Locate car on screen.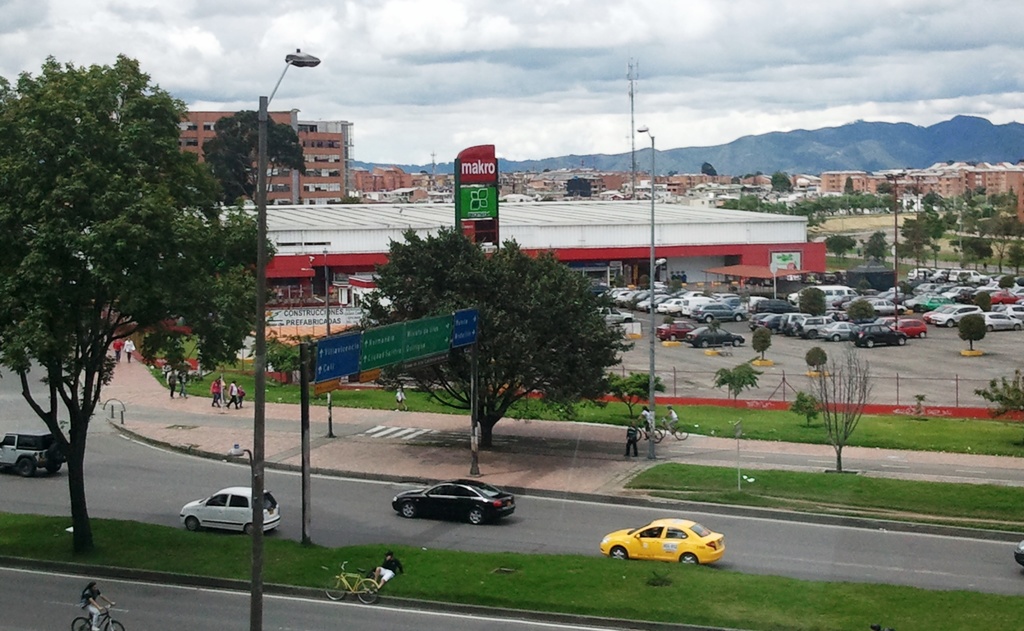
On screen at 982:309:1023:334.
